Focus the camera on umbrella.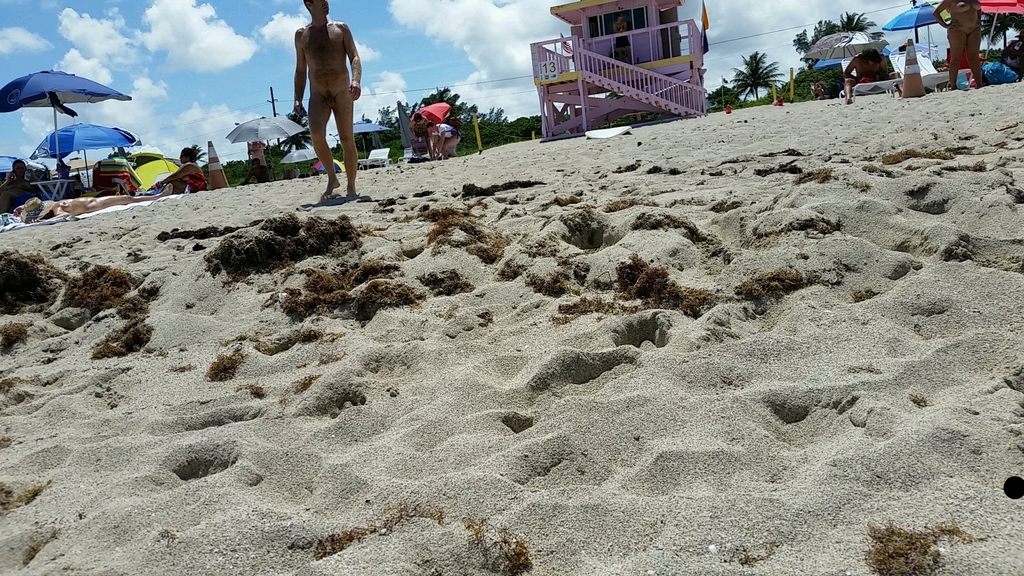
Focus region: region(886, 0, 951, 61).
